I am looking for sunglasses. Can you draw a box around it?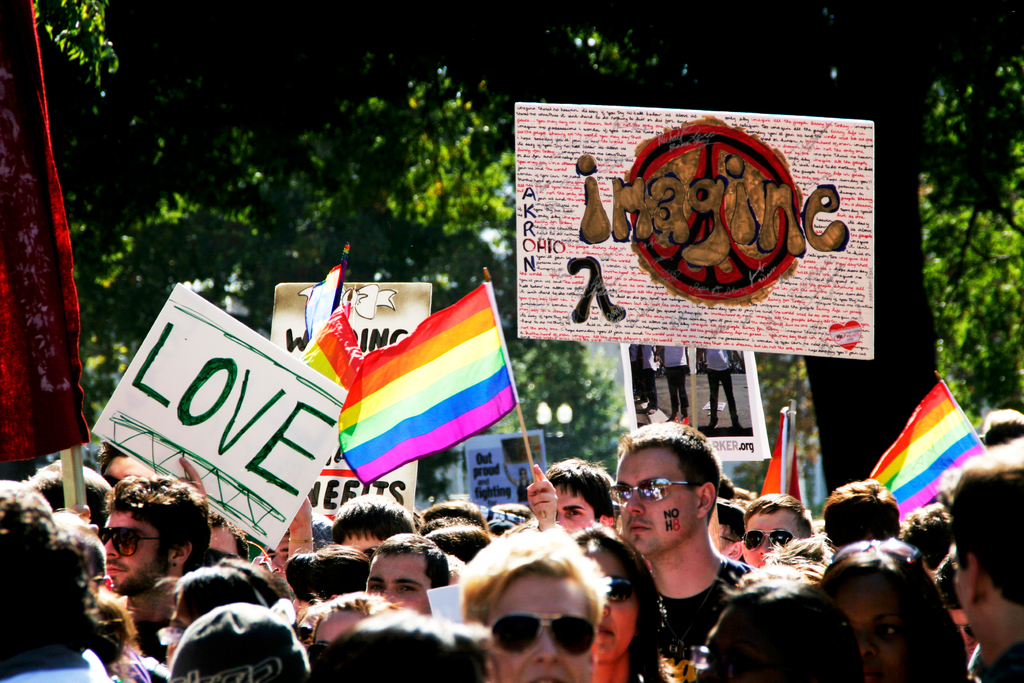
Sure, the bounding box is box=[488, 611, 596, 656].
